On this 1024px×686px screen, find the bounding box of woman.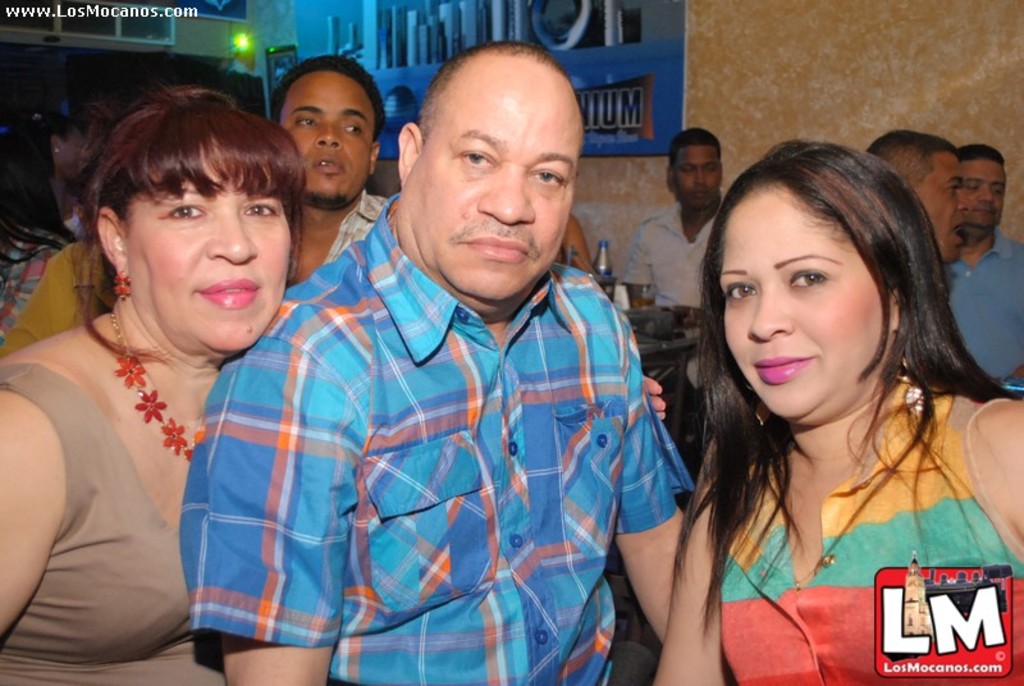
Bounding box: <region>0, 76, 314, 685</region>.
